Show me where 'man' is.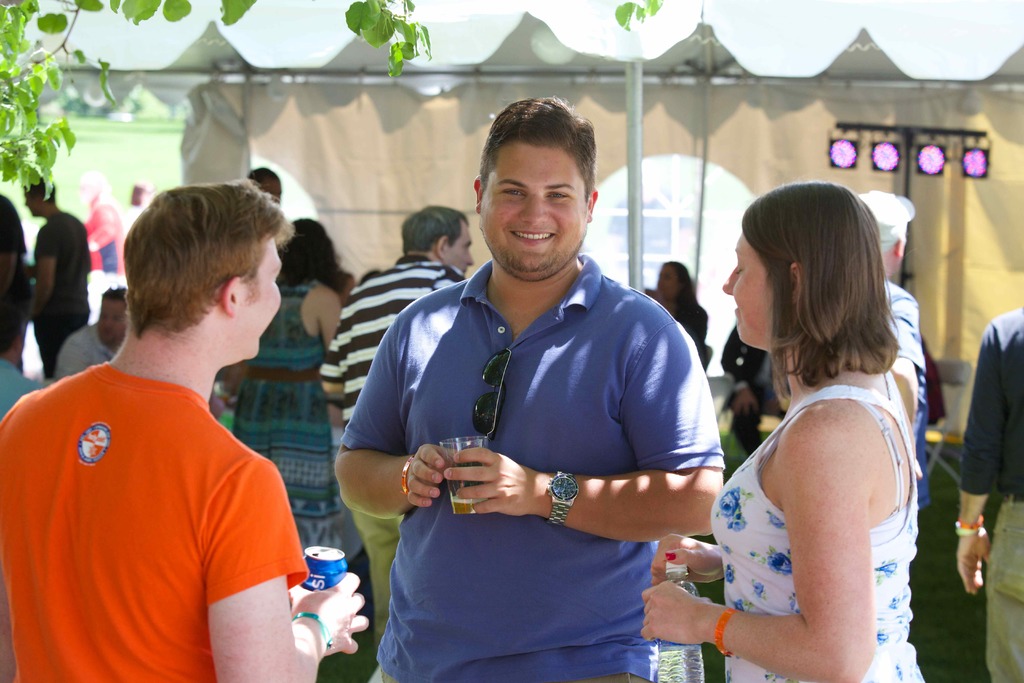
'man' is at 0 177 370 682.
